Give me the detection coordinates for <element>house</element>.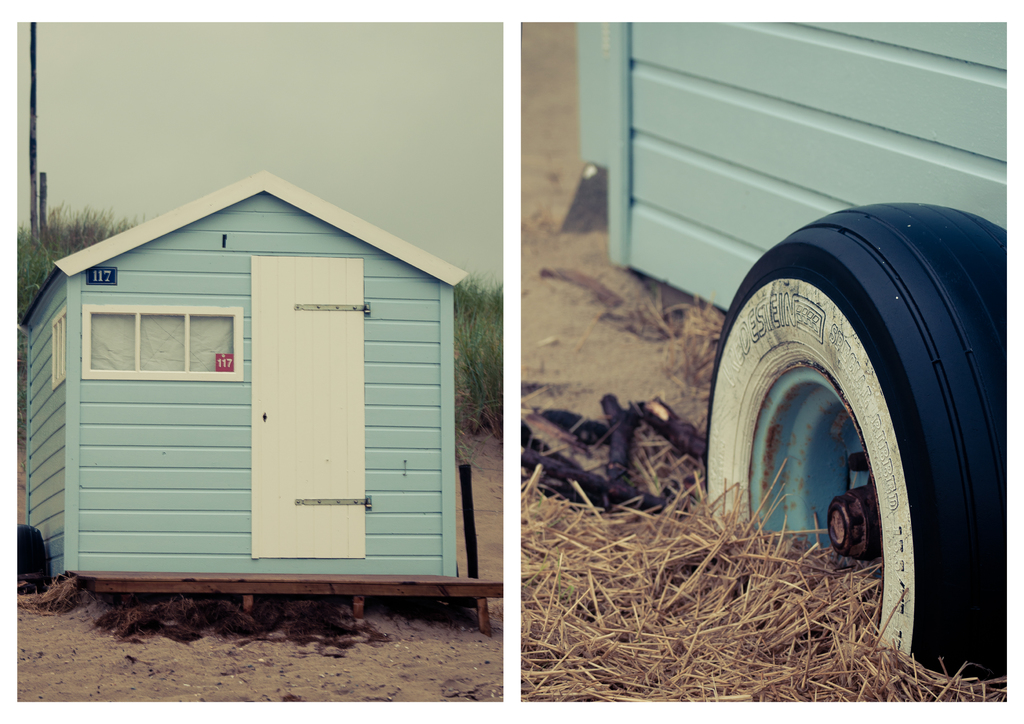
select_region(571, 12, 1017, 315).
